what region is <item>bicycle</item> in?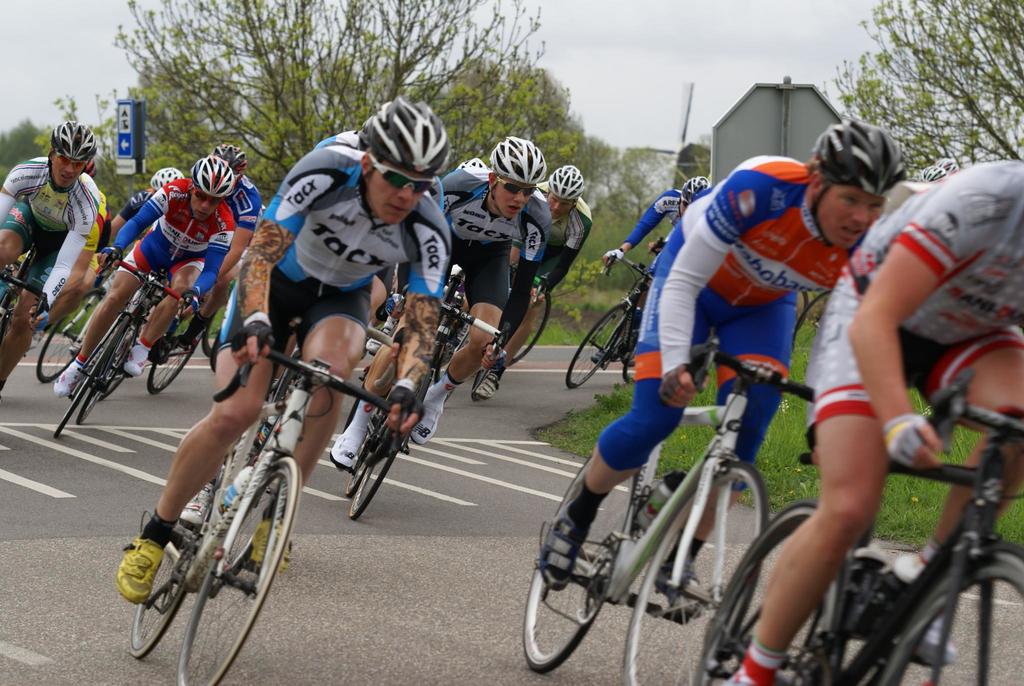
<bbox>138, 306, 204, 386</bbox>.
